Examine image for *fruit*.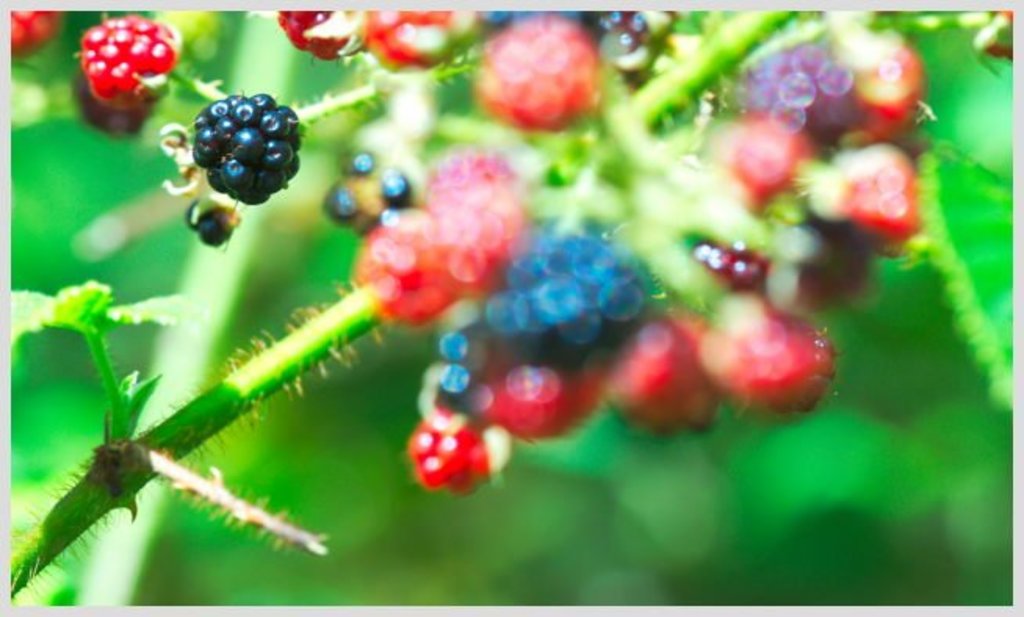
Examination result: {"x1": 9, "y1": 6, "x2": 61, "y2": 58}.
